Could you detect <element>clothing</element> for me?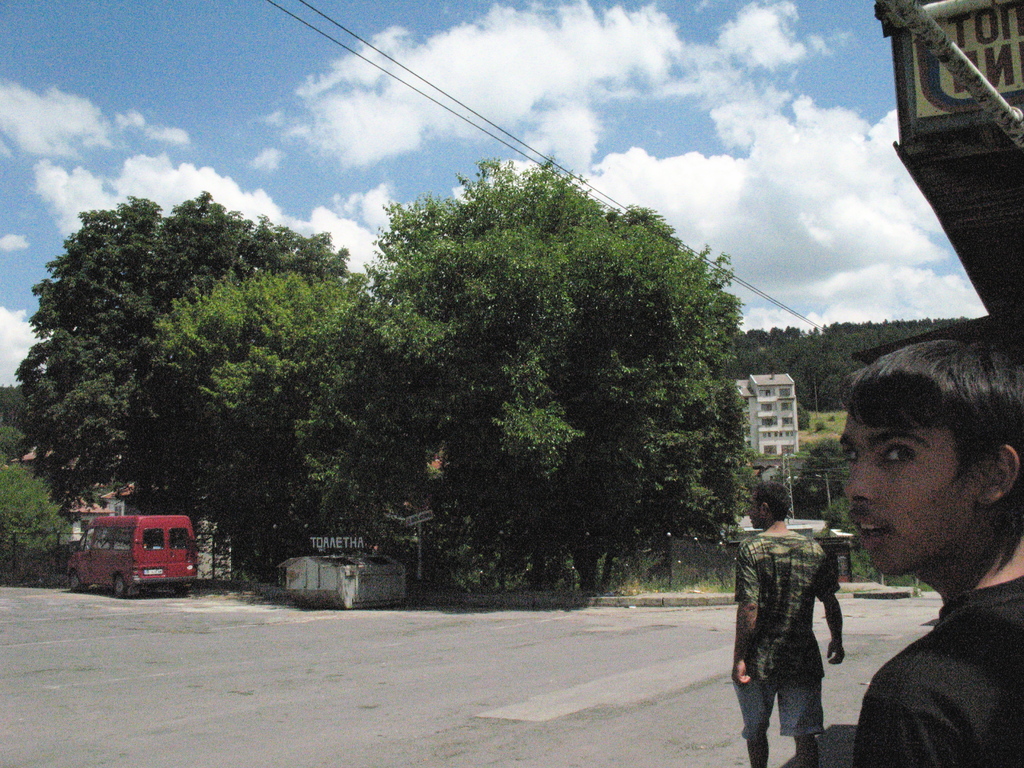
Detection result: bbox=[736, 676, 834, 739].
